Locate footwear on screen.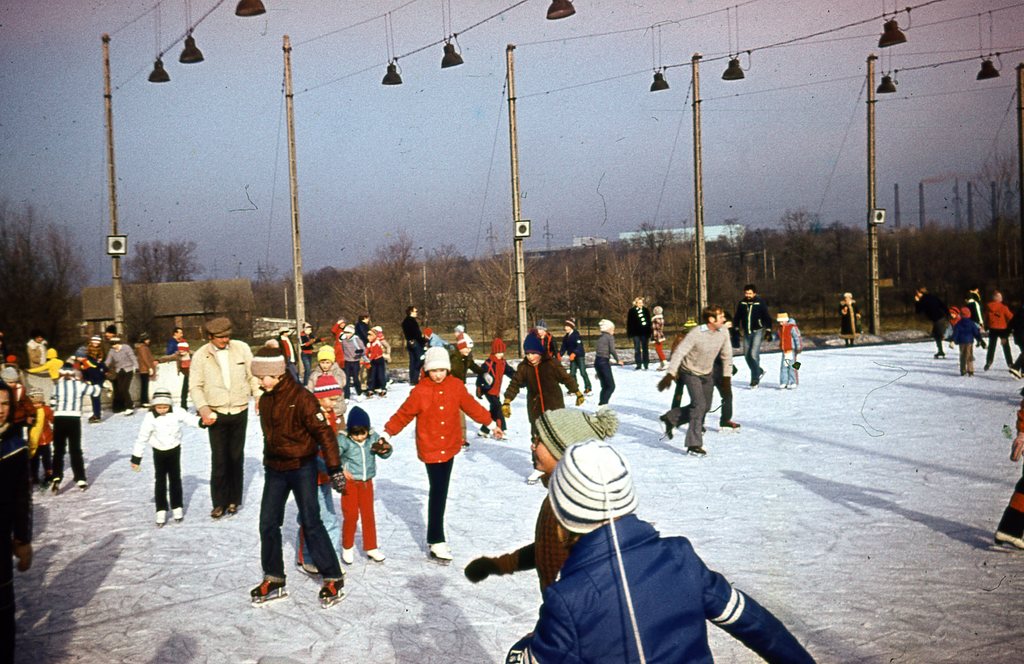
On screen at 586,387,595,394.
